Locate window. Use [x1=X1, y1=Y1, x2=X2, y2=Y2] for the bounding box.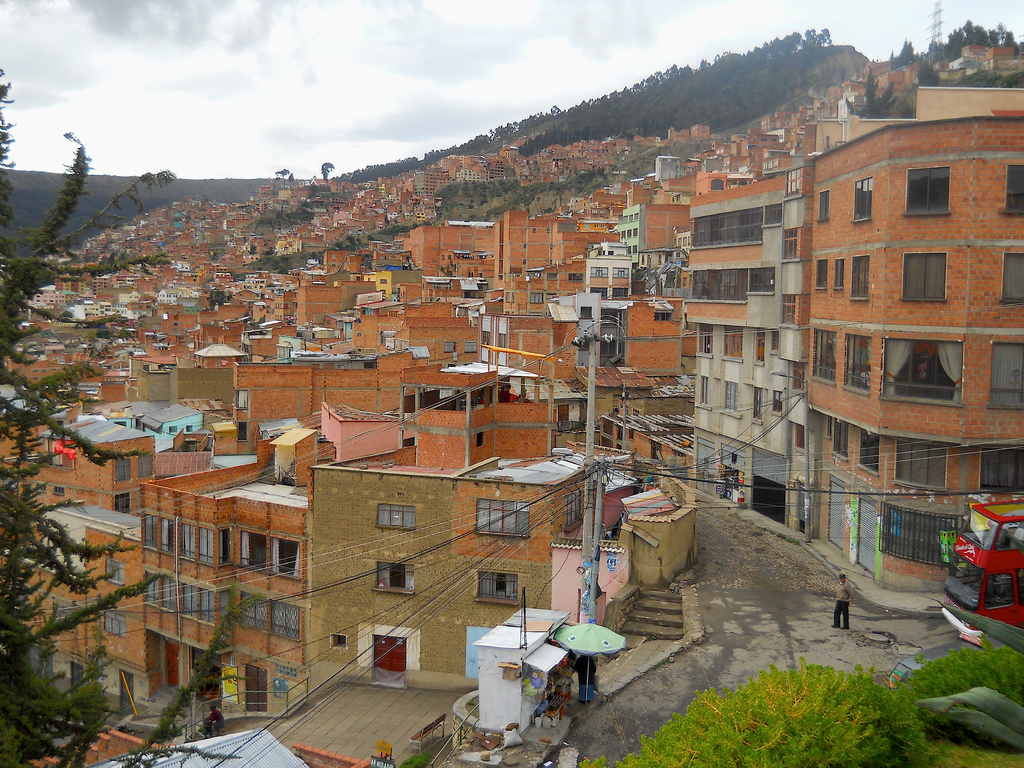
[x1=846, y1=254, x2=871, y2=300].
